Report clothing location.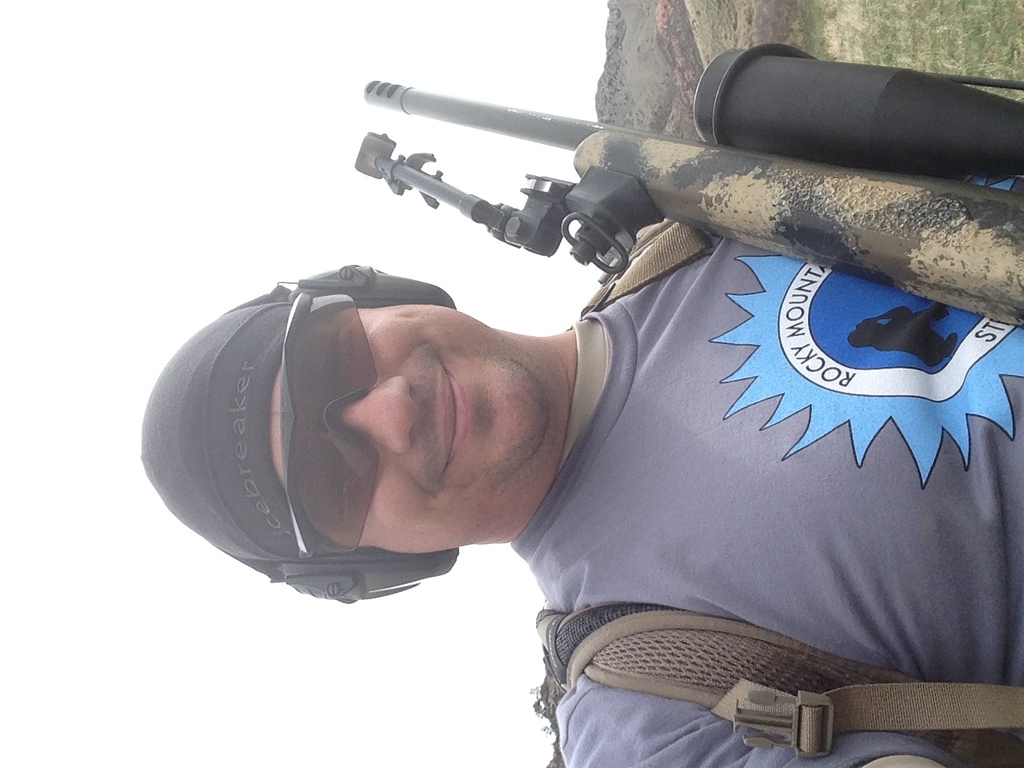
Report: bbox=(243, 86, 1023, 730).
